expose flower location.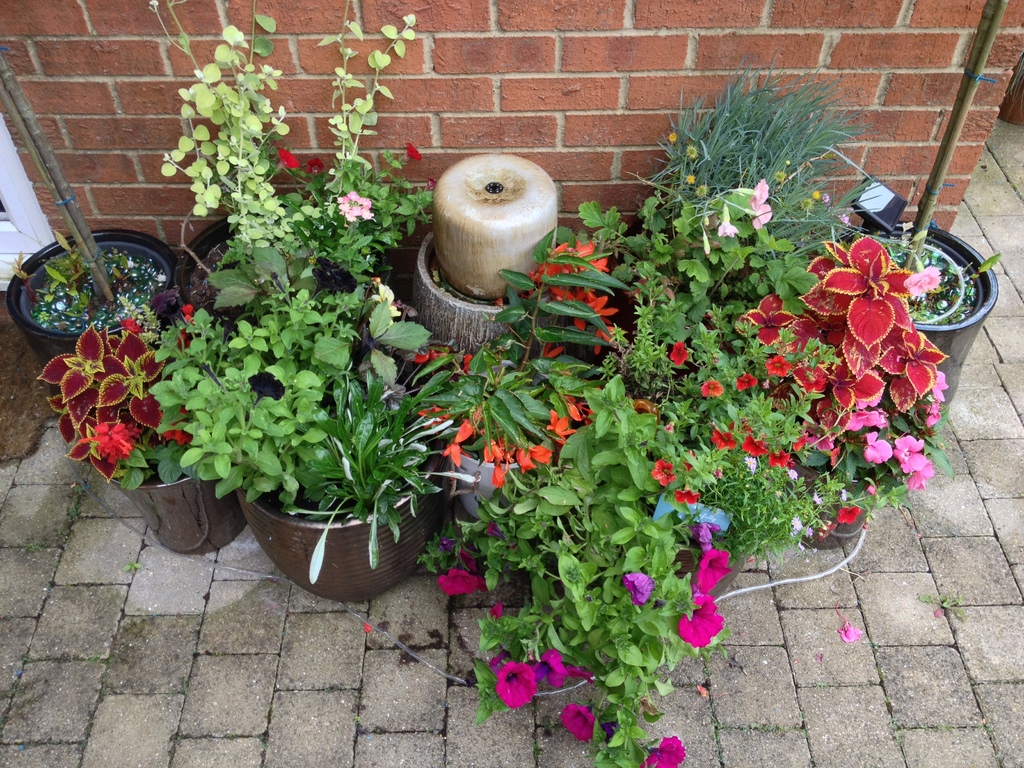
Exposed at 796:364:825:392.
